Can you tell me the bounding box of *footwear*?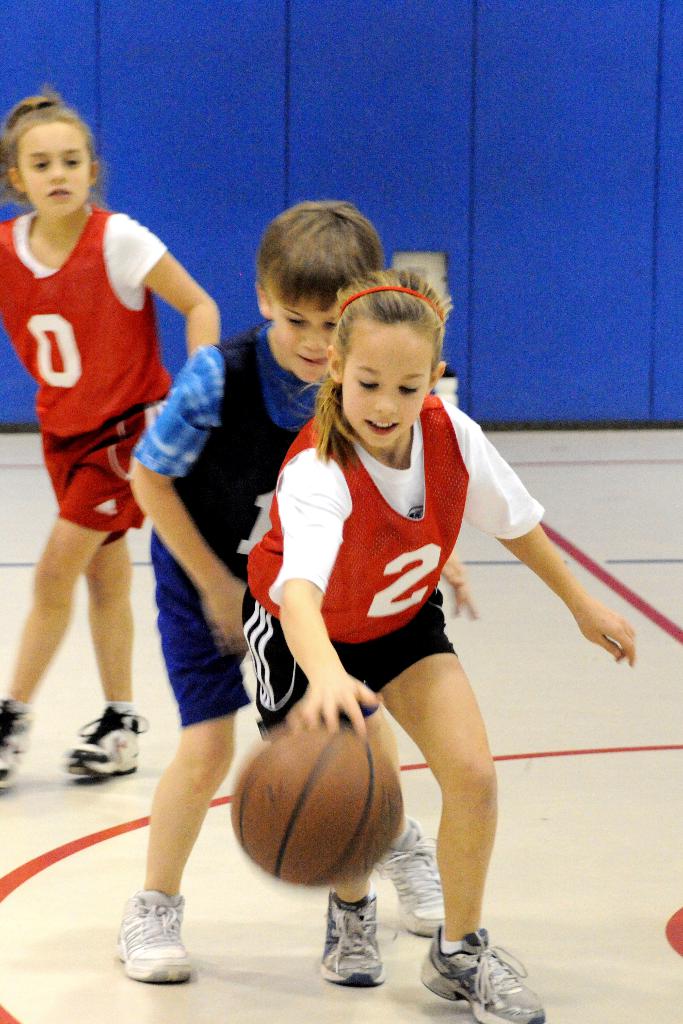
(371,812,446,938).
